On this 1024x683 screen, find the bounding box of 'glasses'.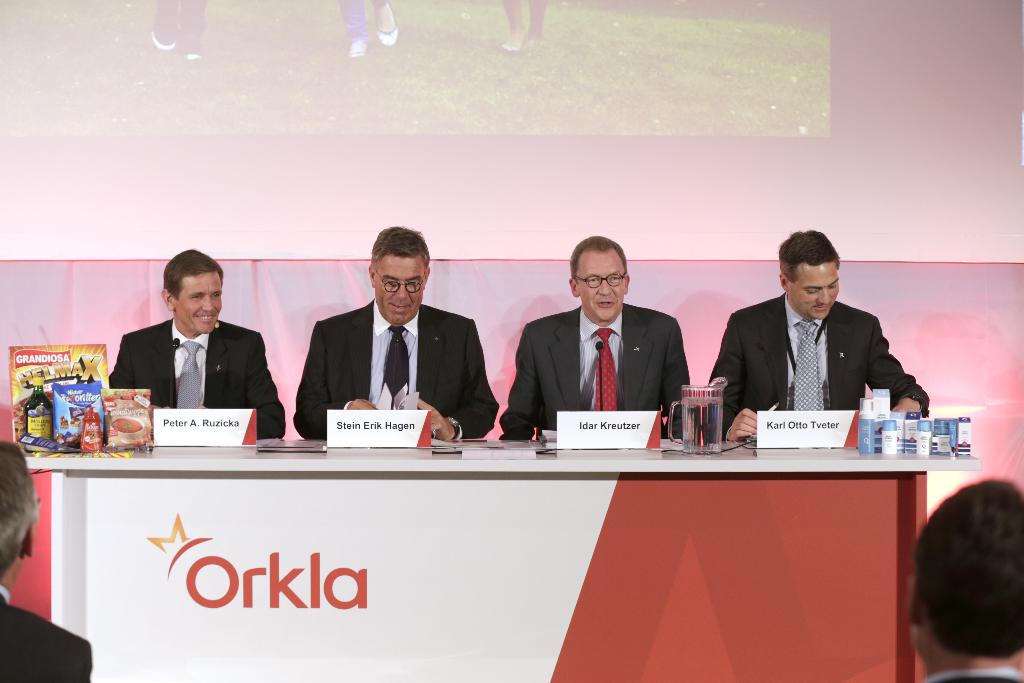
Bounding box: BBox(374, 267, 427, 294).
